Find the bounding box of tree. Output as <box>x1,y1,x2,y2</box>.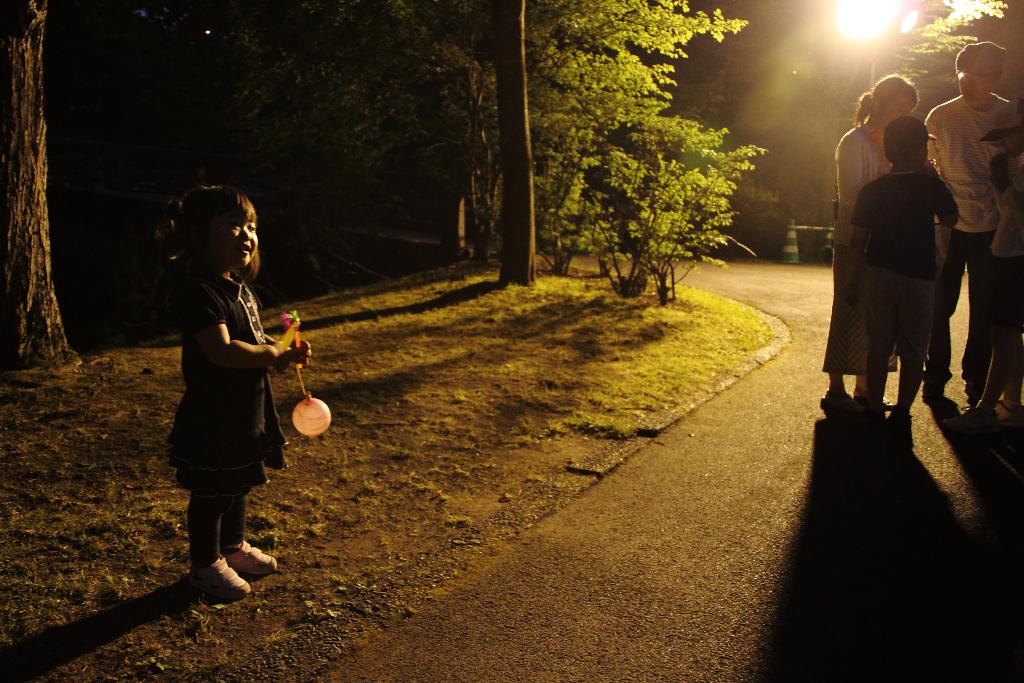
<box>710,0,1013,148</box>.
